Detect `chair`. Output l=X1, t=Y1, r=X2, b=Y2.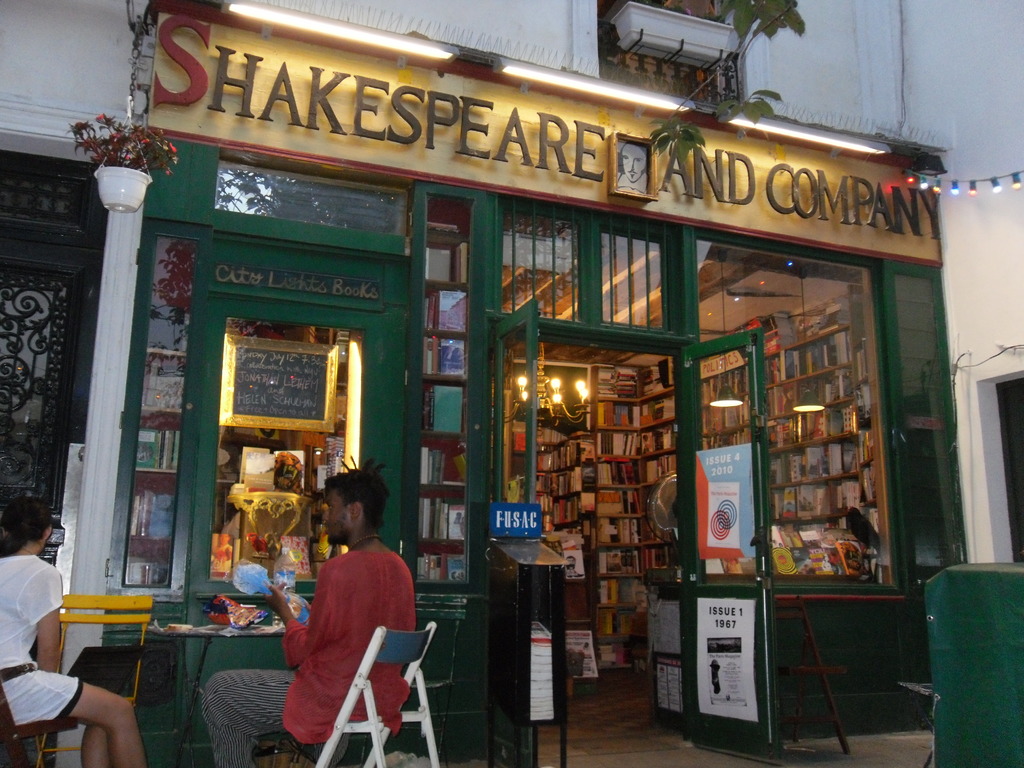
l=348, t=600, r=428, b=764.
